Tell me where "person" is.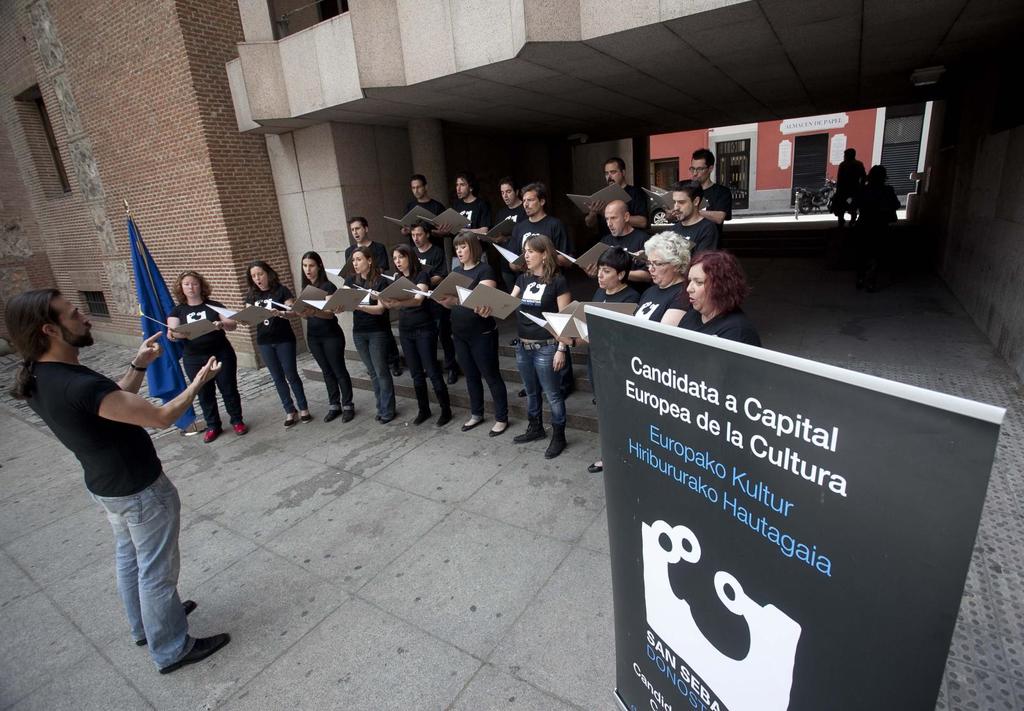
"person" is at [490, 180, 522, 220].
